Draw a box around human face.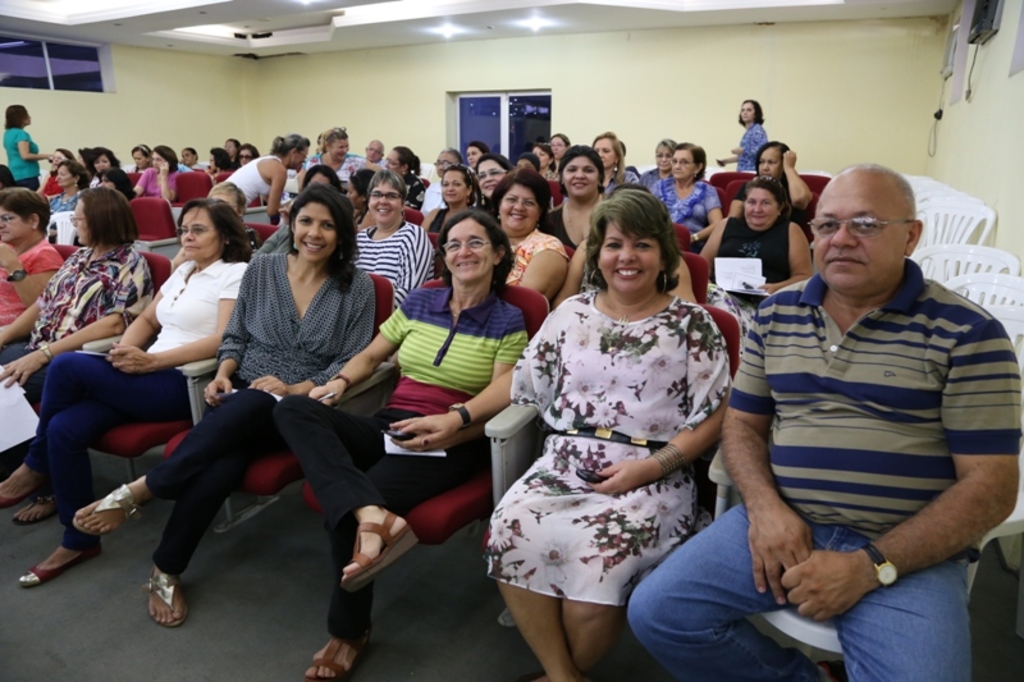
box(180, 201, 219, 258).
